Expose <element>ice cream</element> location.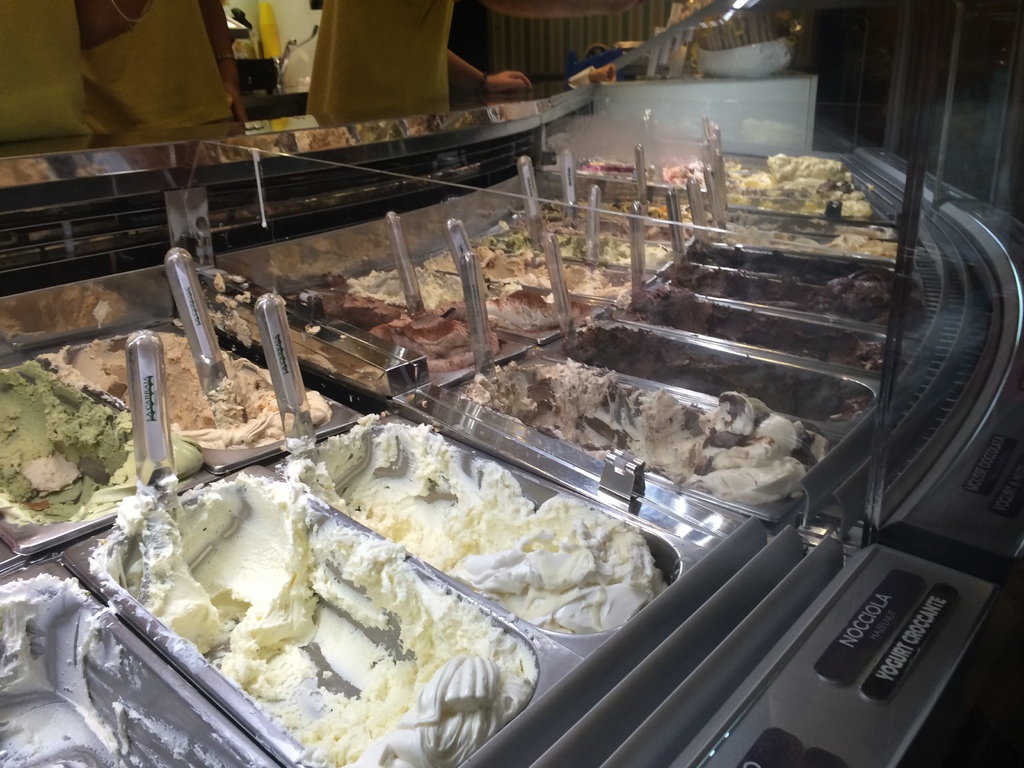
Exposed at <bbox>523, 223, 665, 274</bbox>.
